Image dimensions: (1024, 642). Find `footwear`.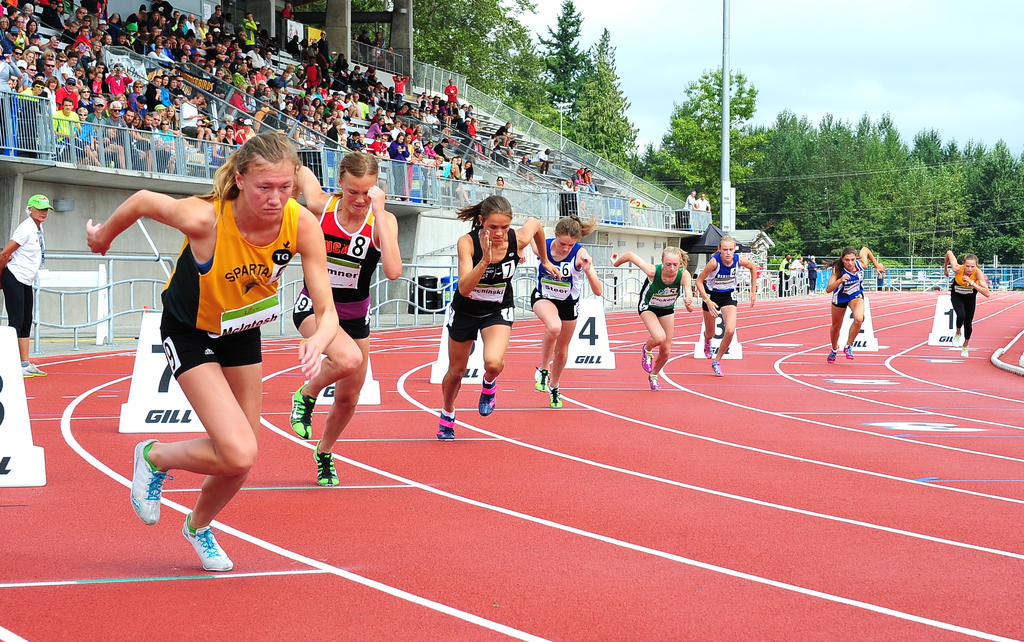
(left=957, top=344, right=970, bottom=357).
